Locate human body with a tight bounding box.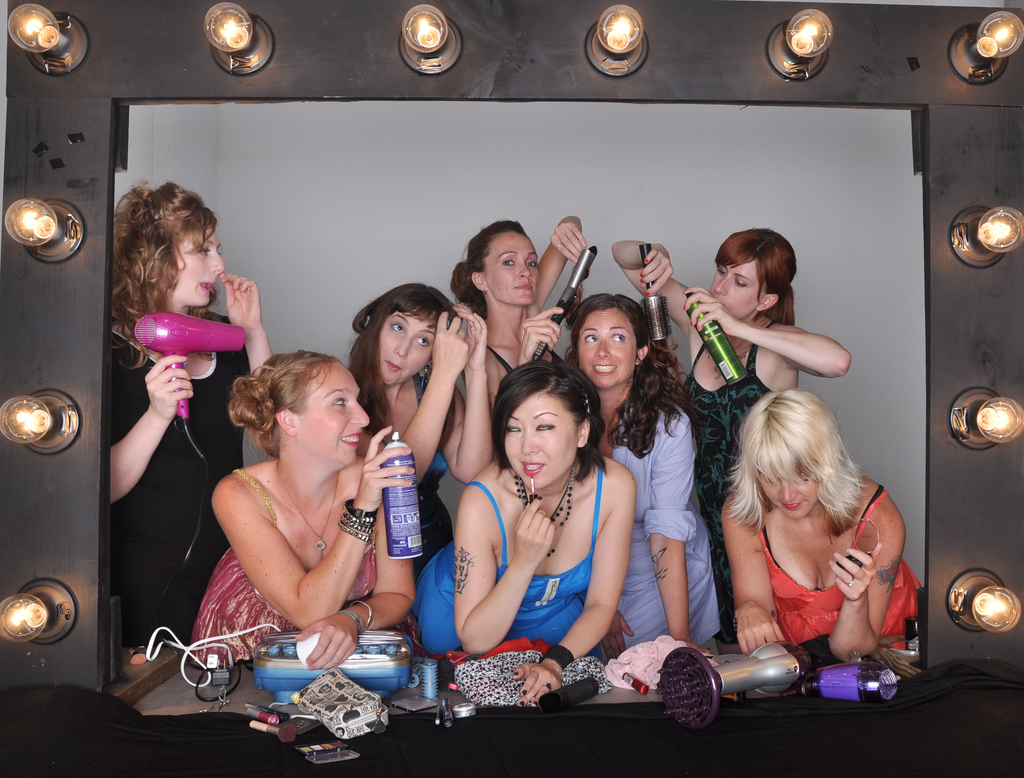
(346,279,497,573).
